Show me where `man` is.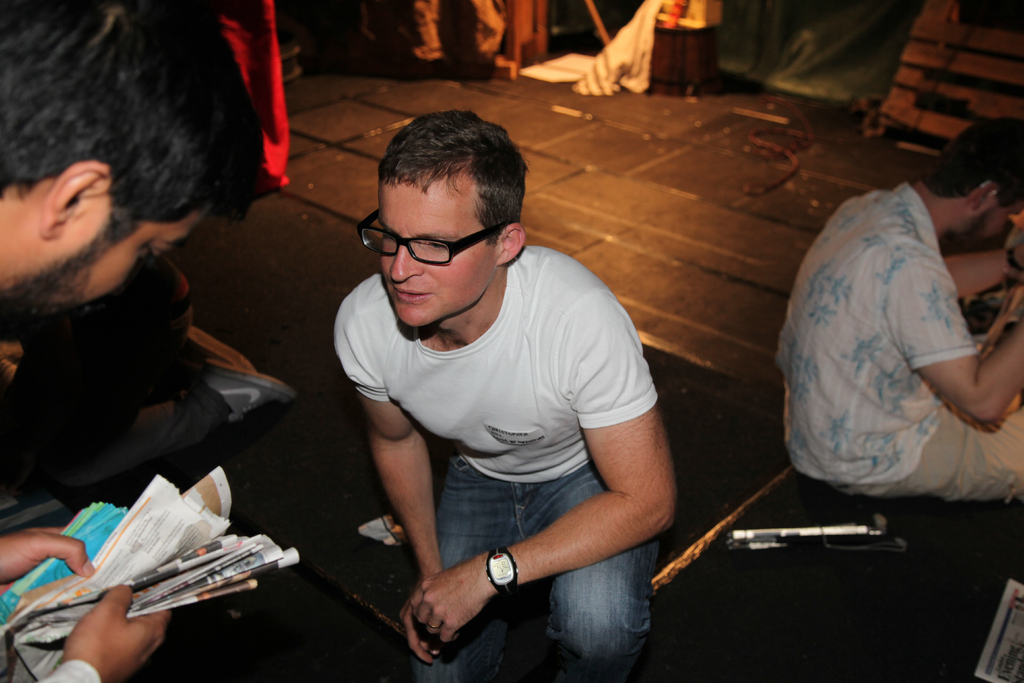
`man` is at crop(0, 1, 262, 682).
